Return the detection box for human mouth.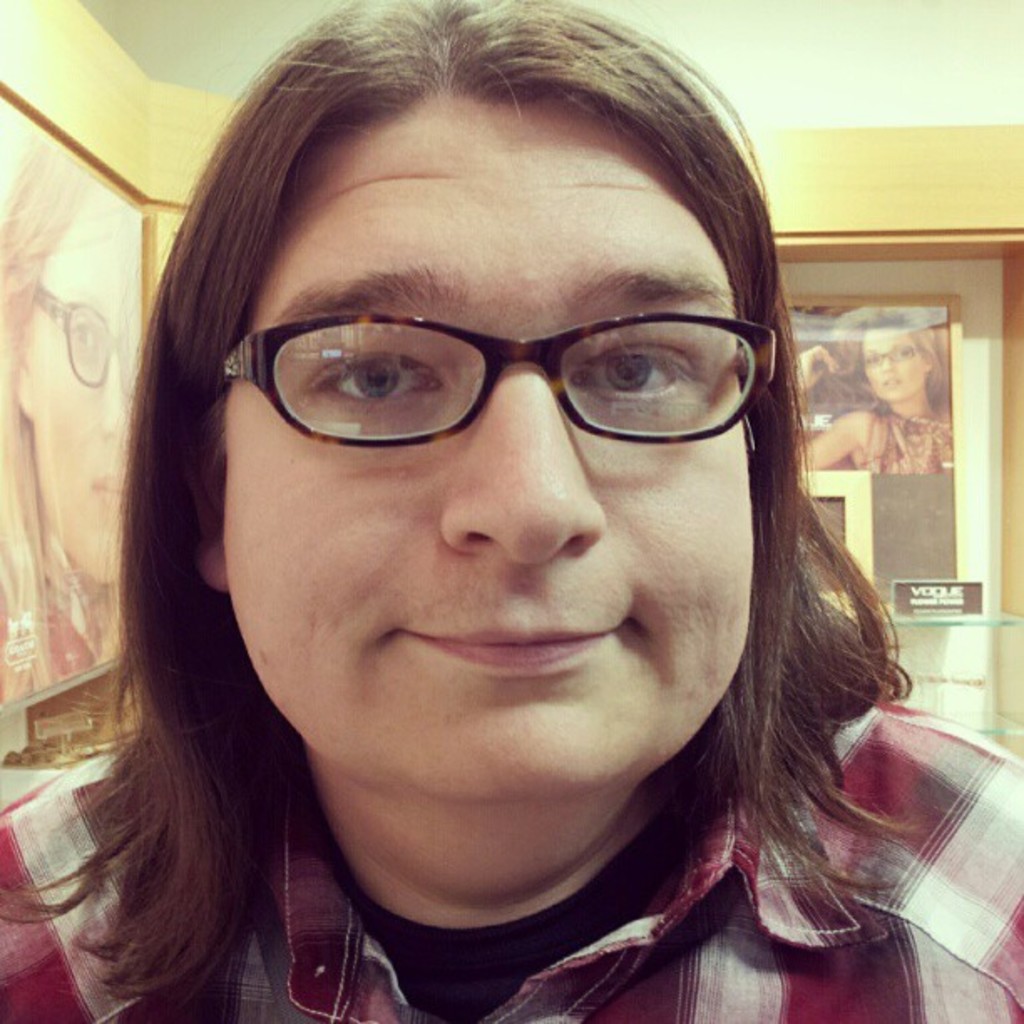
rect(420, 596, 646, 684).
